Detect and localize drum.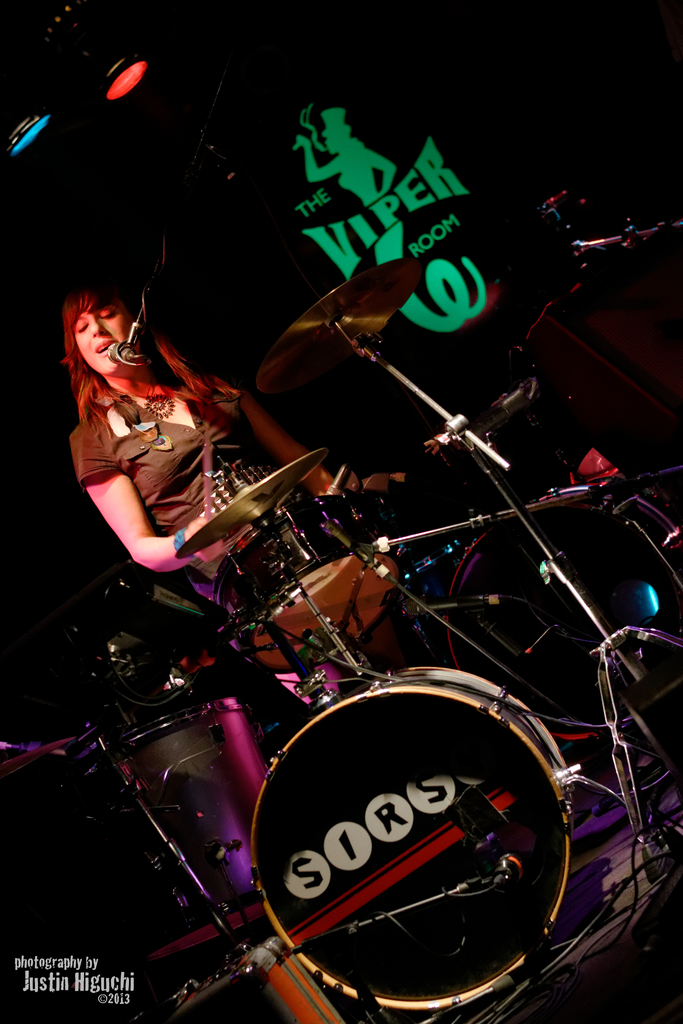
Localized at (113, 693, 271, 903).
